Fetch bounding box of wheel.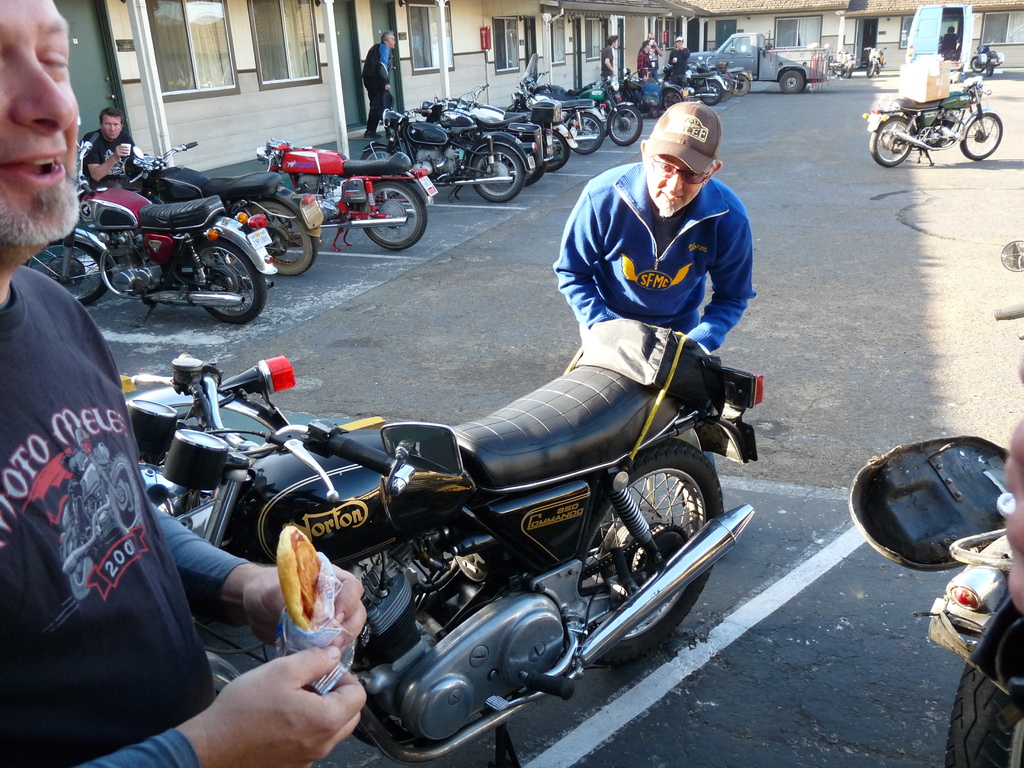
Bbox: 580,442,724,666.
